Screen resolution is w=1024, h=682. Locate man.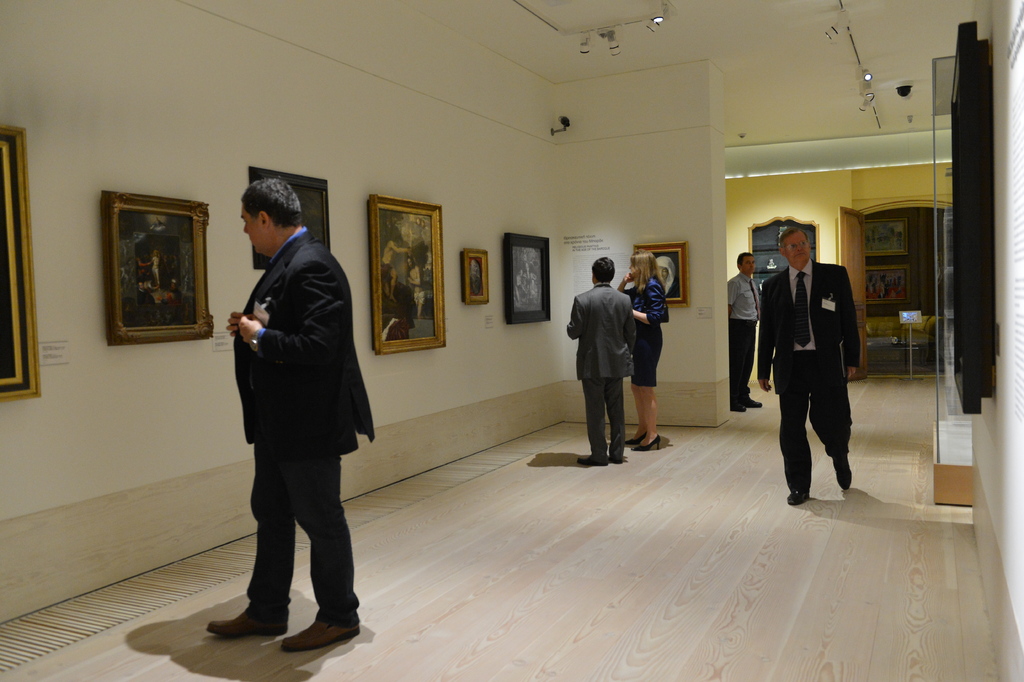
[x1=758, y1=226, x2=861, y2=506].
